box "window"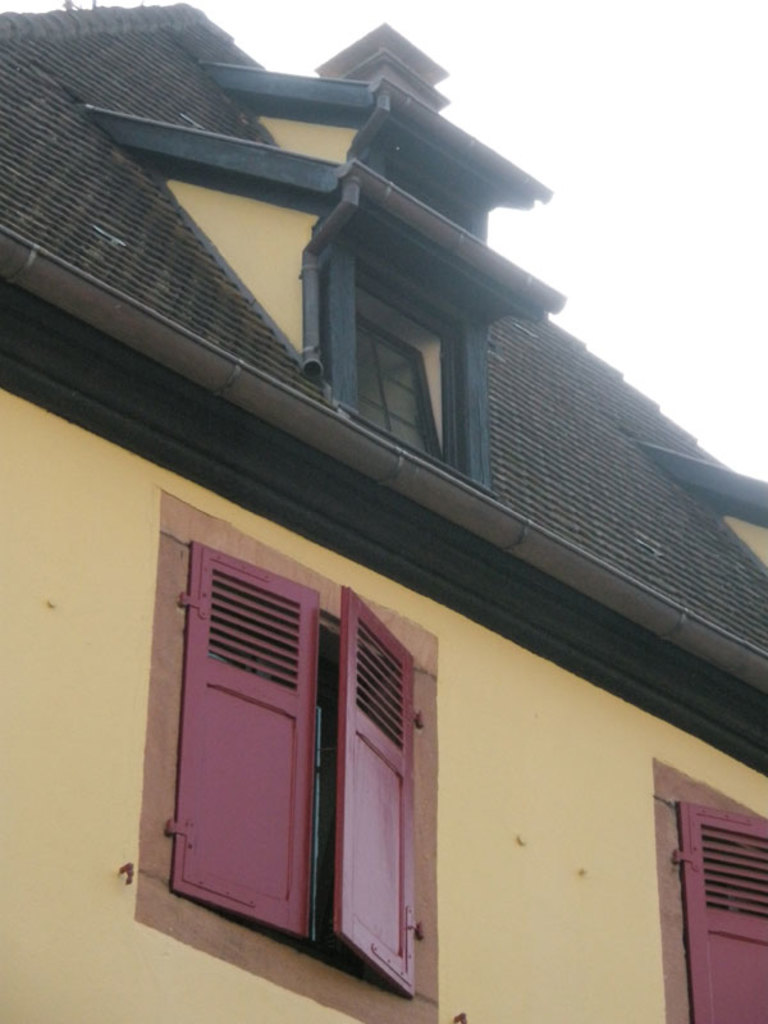
box=[681, 800, 767, 1023]
